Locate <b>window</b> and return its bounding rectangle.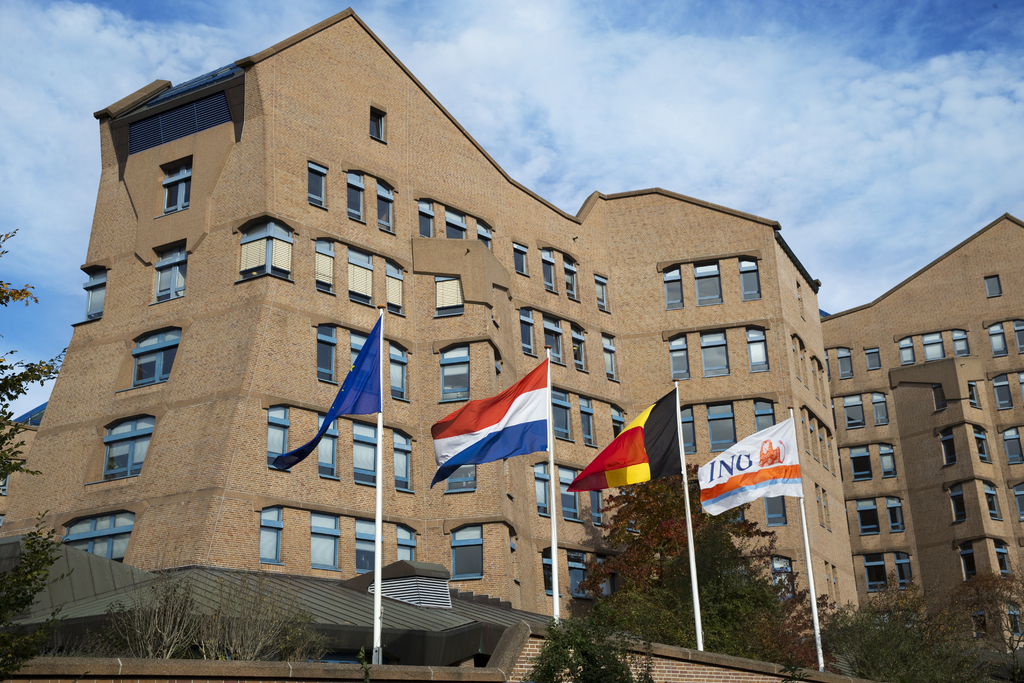
box(161, 155, 190, 217).
